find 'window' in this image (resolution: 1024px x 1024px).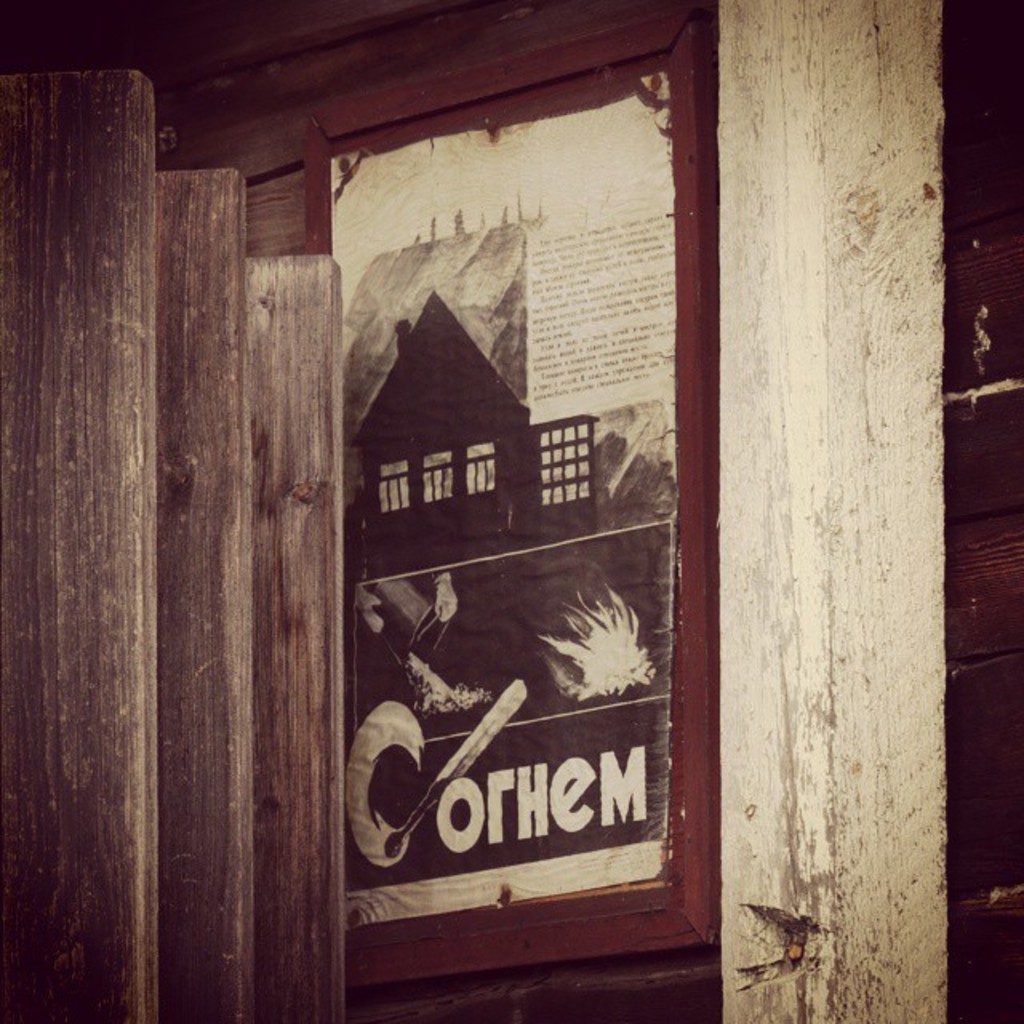
detection(294, 168, 677, 955).
